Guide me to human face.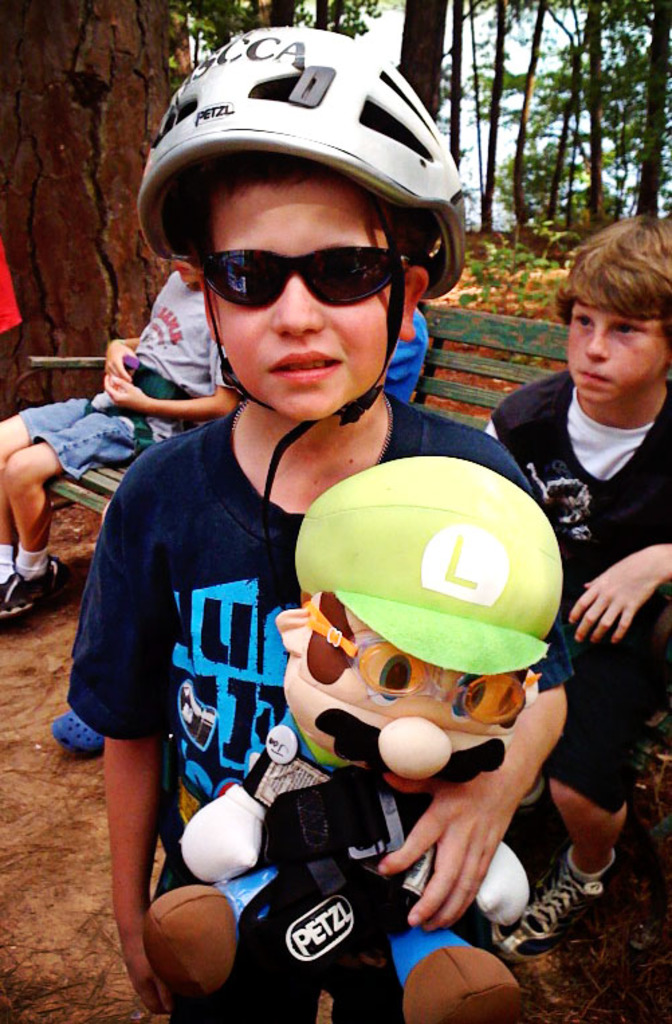
Guidance: (x1=217, y1=181, x2=396, y2=412).
